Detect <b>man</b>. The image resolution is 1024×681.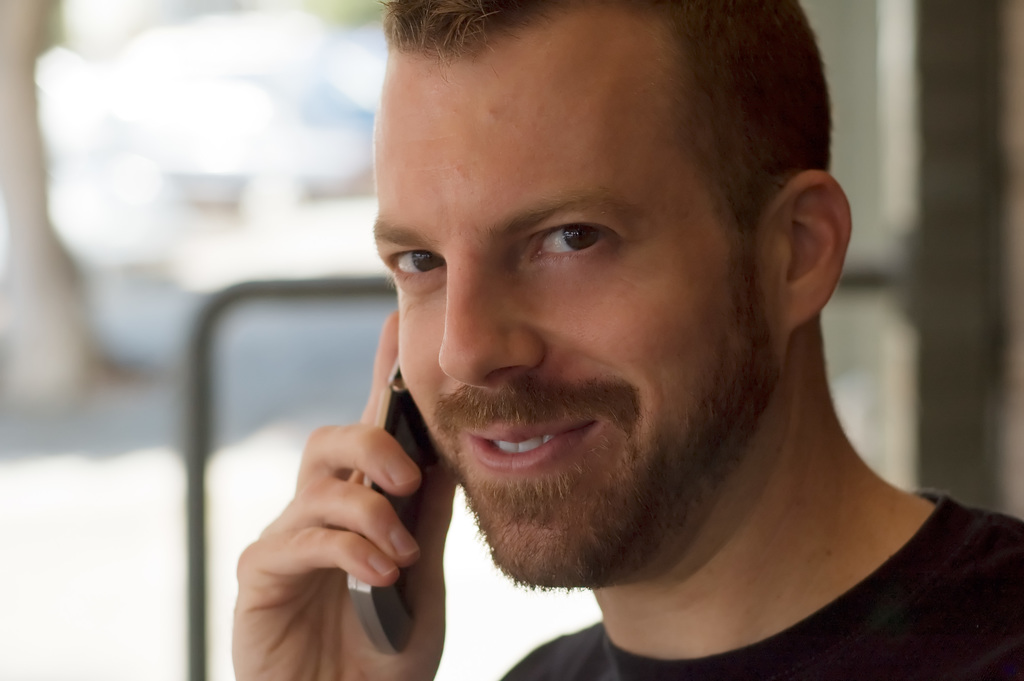
x1=237 y1=0 x2=1023 y2=677.
